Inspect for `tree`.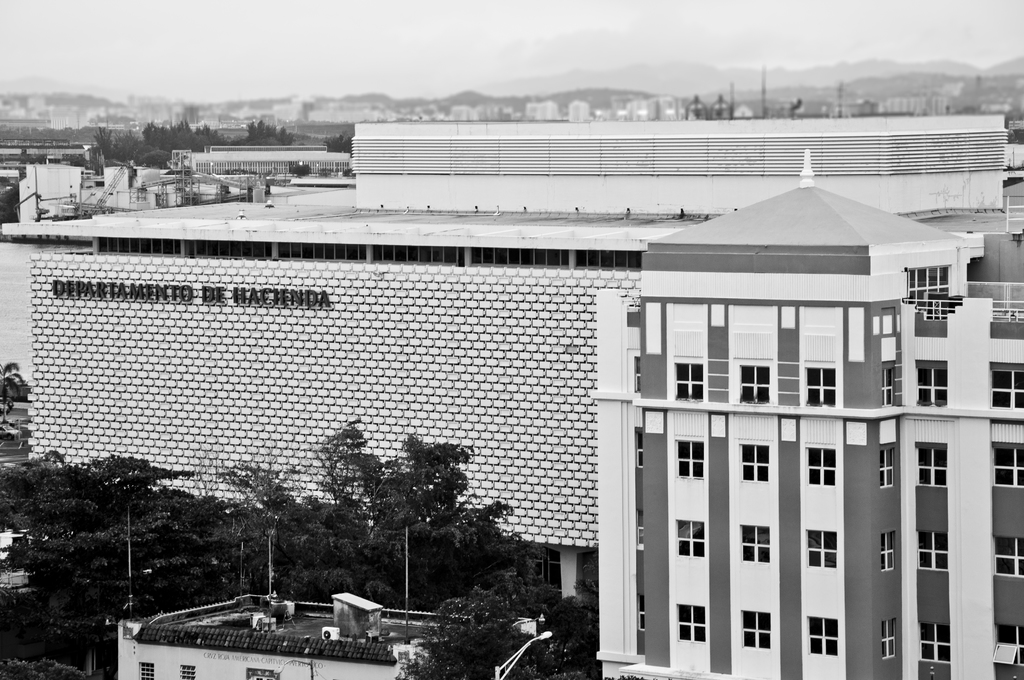
Inspection: bbox=[396, 574, 588, 679].
